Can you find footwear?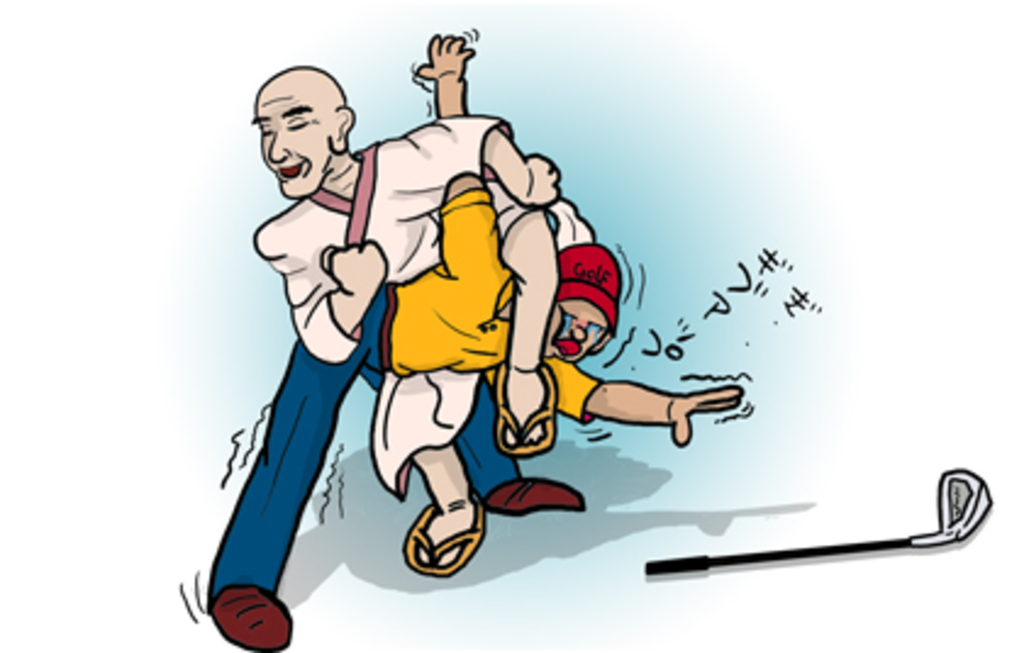
Yes, bounding box: (left=480, top=478, right=588, bottom=517).
